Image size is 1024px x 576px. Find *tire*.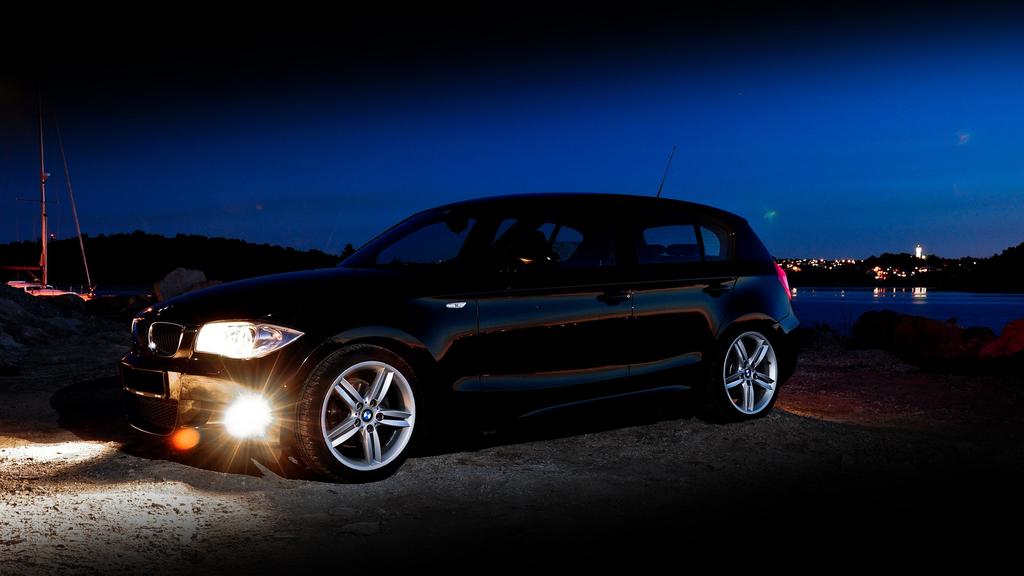
298:341:411:475.
